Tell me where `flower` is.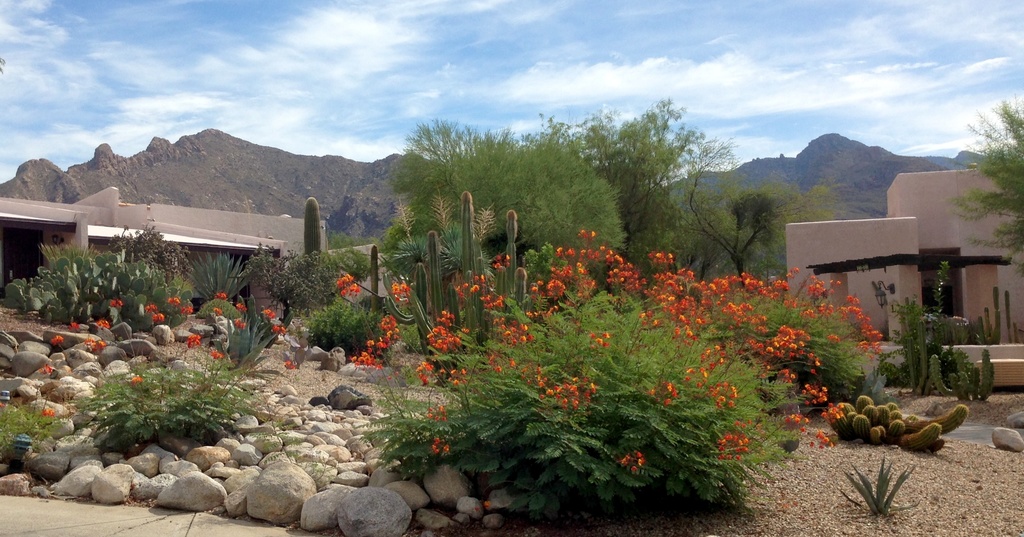
`flower` is at {"left": 145, "top": 302, "right": 157, "bottom": 312}.
